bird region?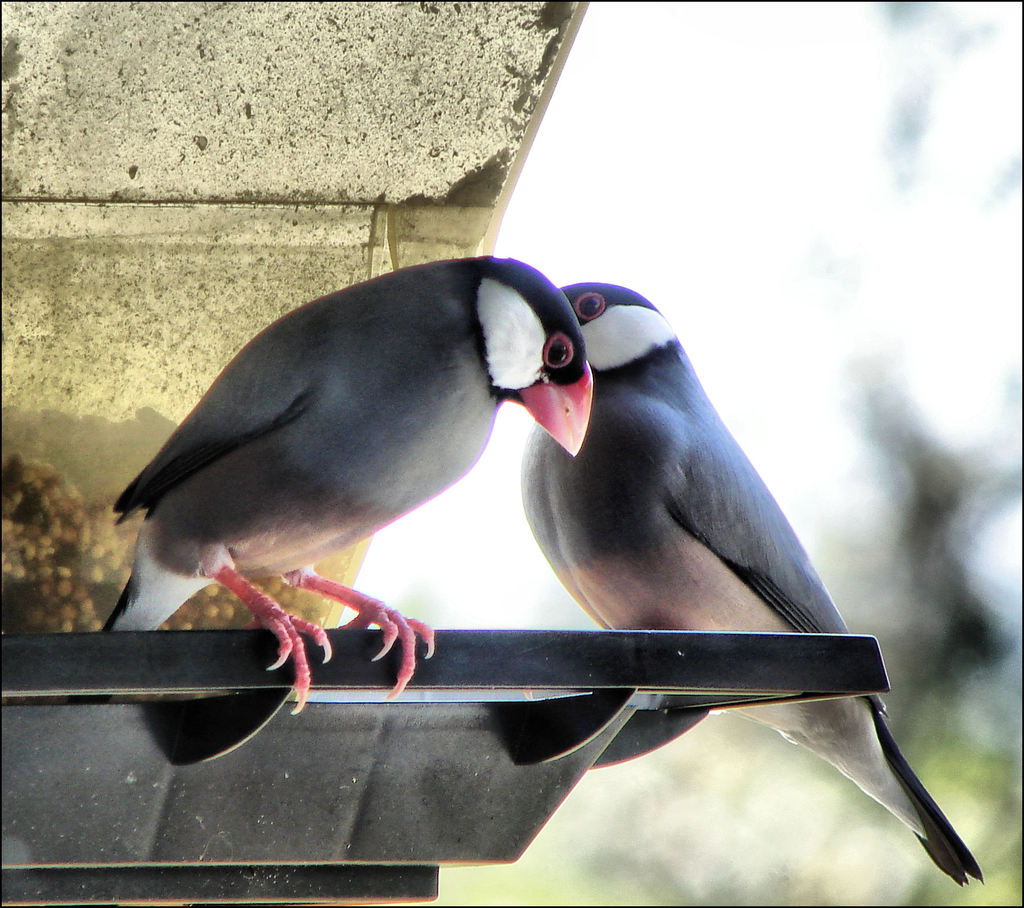
bbox(106, 269, 630, 724)
